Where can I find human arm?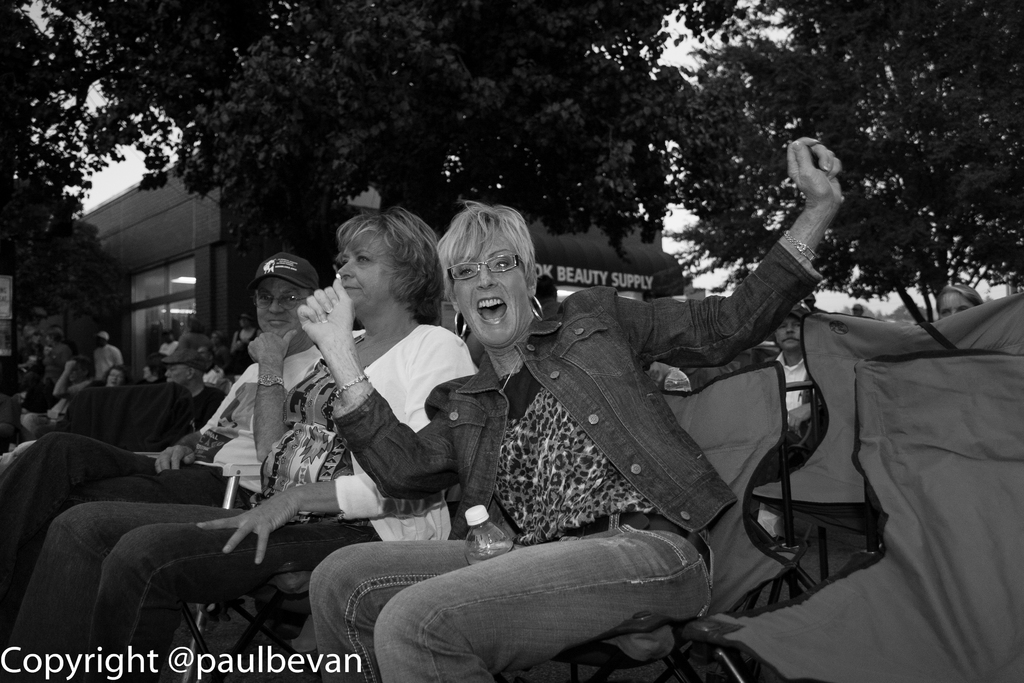
You can find it at x1=247 y1=323 x2=294 y2=459.
